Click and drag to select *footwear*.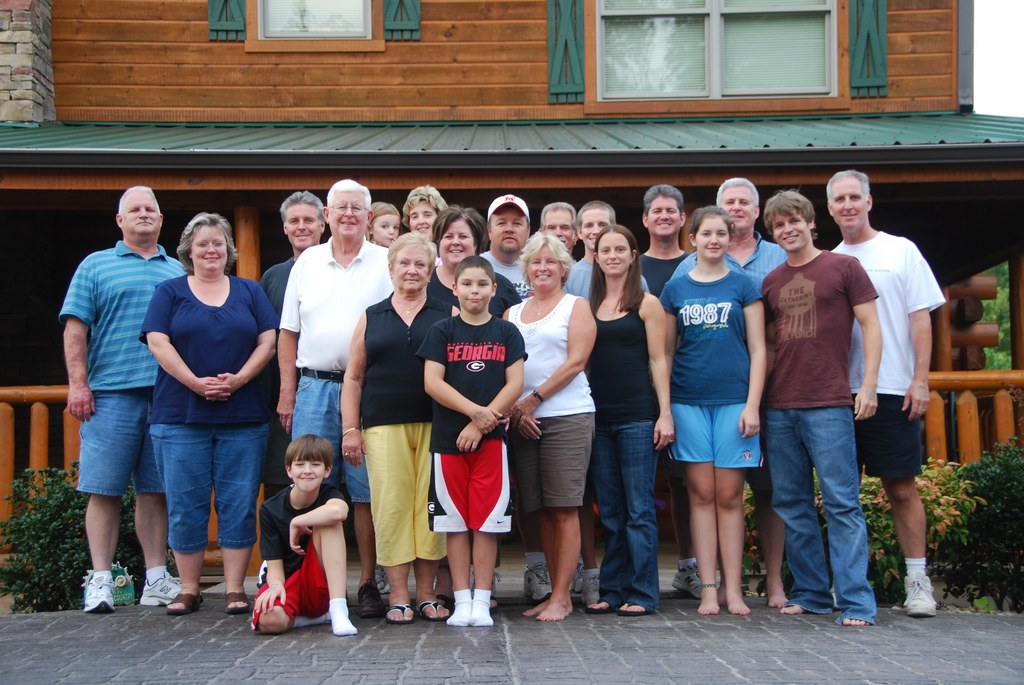
Selection: rect(522, 561, 552, 600).
